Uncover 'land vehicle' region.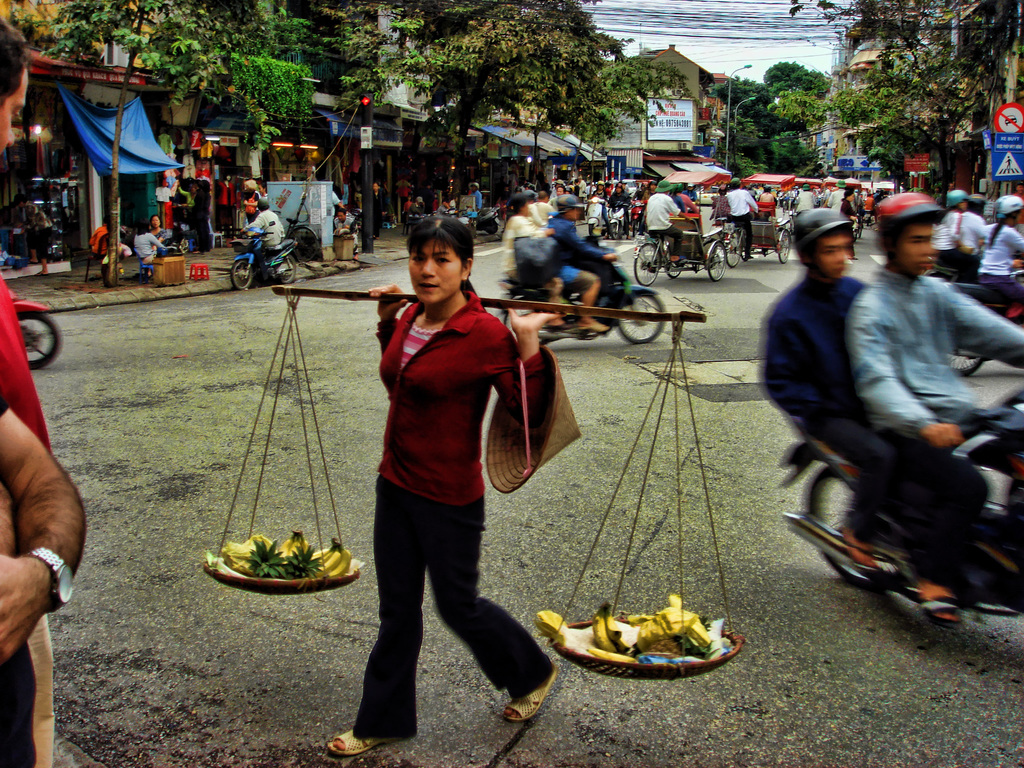
Uncovered: l=608, t=202, r=630, b=240.
